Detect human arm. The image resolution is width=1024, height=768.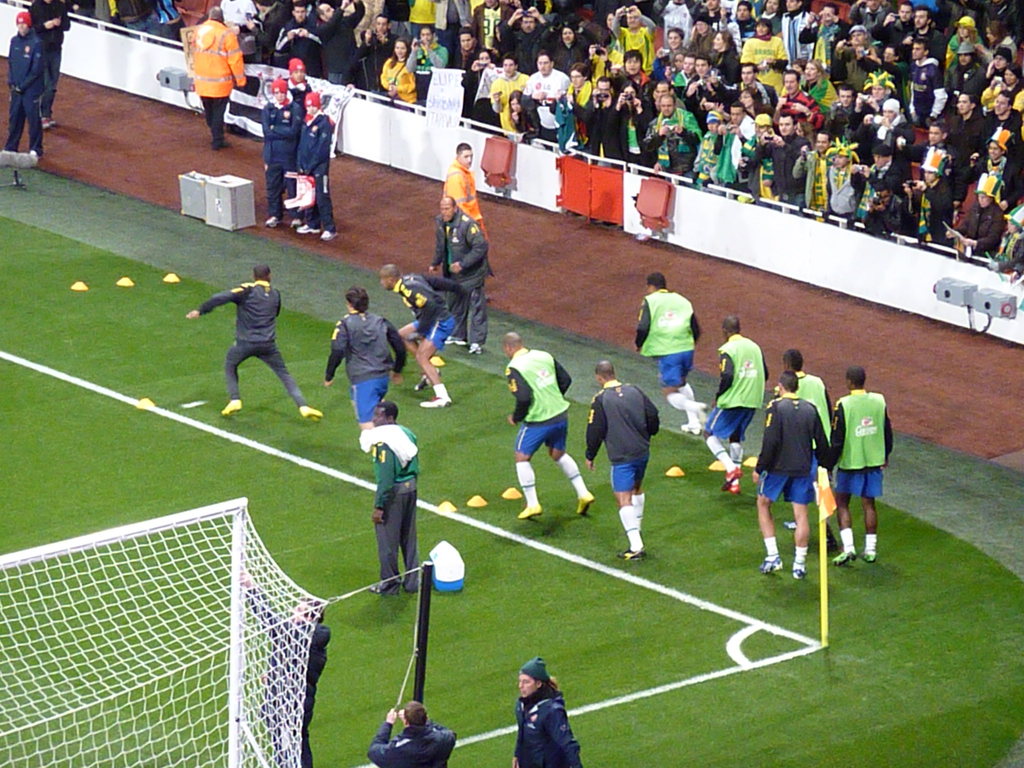
<bbox>565, 81, 574, 111</bbox>.
